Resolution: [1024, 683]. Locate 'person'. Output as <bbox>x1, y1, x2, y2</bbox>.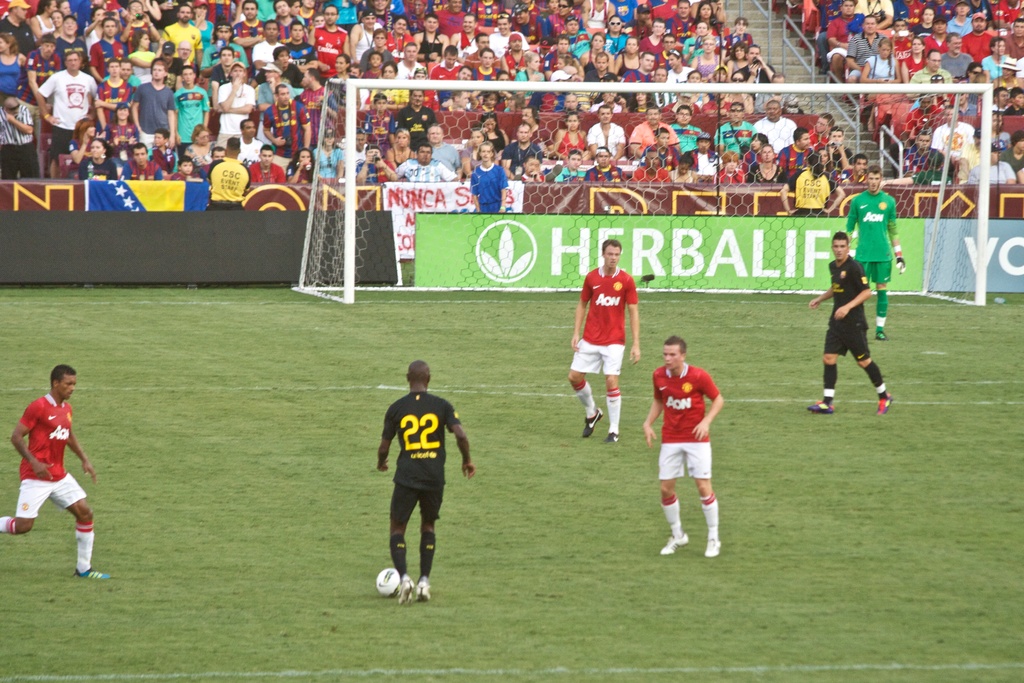
<bbox>570, 240, 646, 440</bbox>.
